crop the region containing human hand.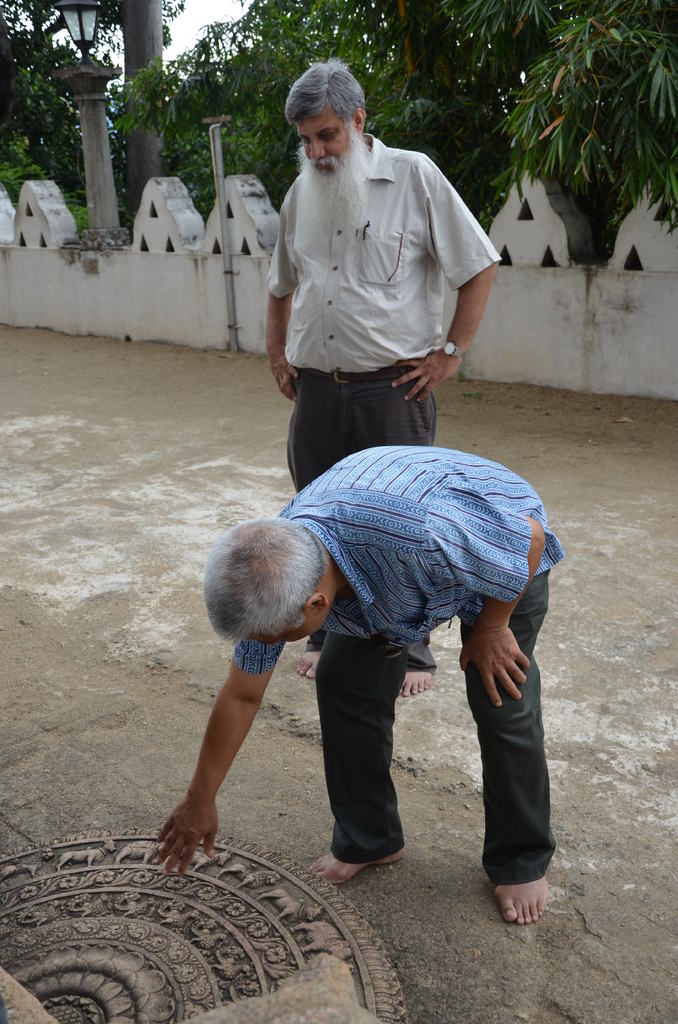
Crop region: select_region(268, 345, 300, 401).
